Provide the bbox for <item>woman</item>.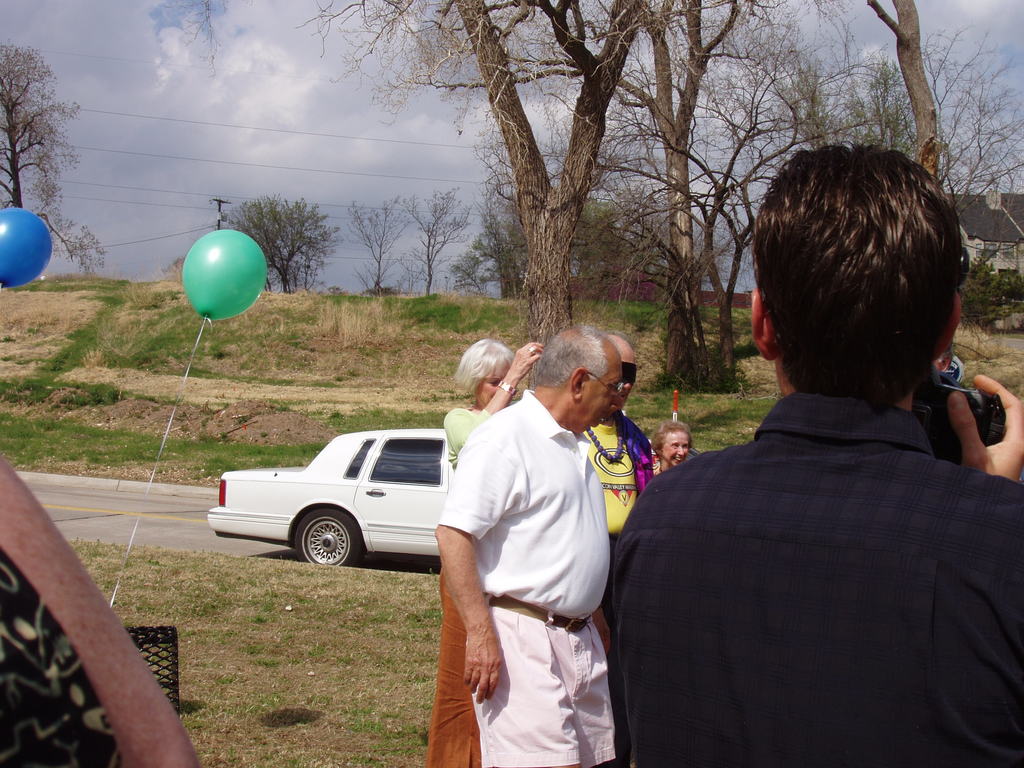
[650,416,696,475].
